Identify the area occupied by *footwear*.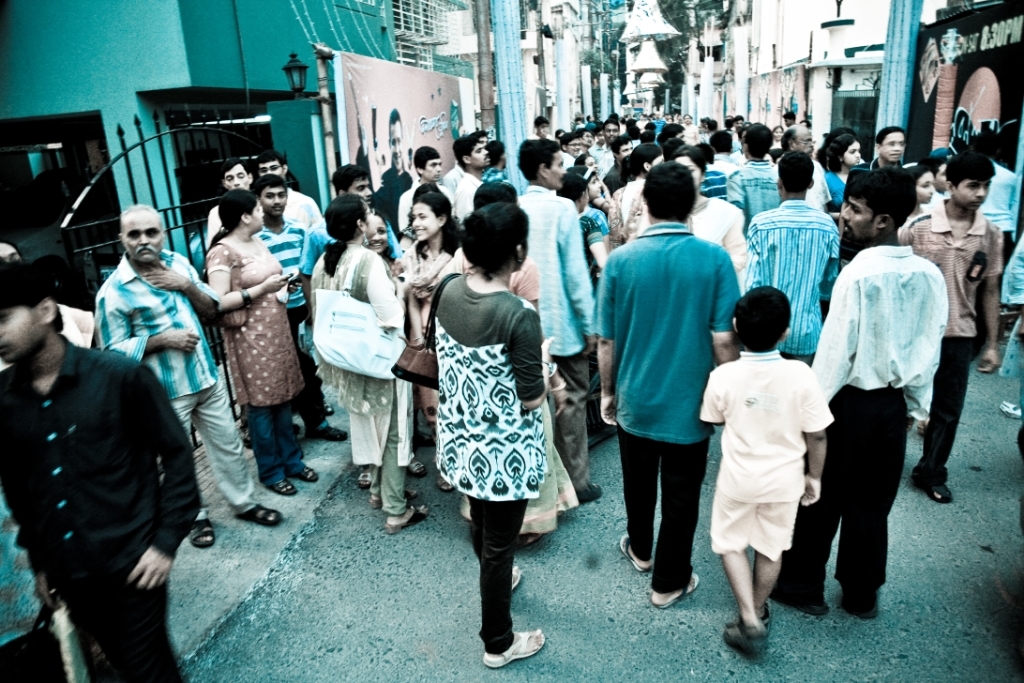
Area: l=485, t=628, r=544, b=668.
